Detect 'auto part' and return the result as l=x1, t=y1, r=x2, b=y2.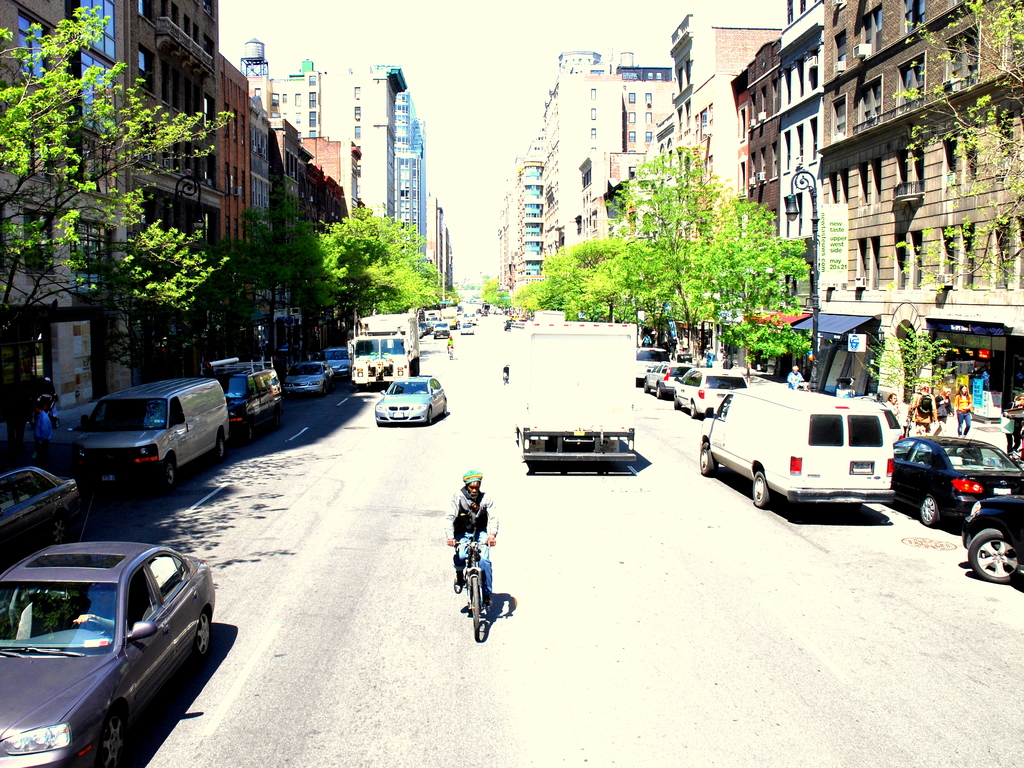
l=468, t=574, r=478, b=638.
